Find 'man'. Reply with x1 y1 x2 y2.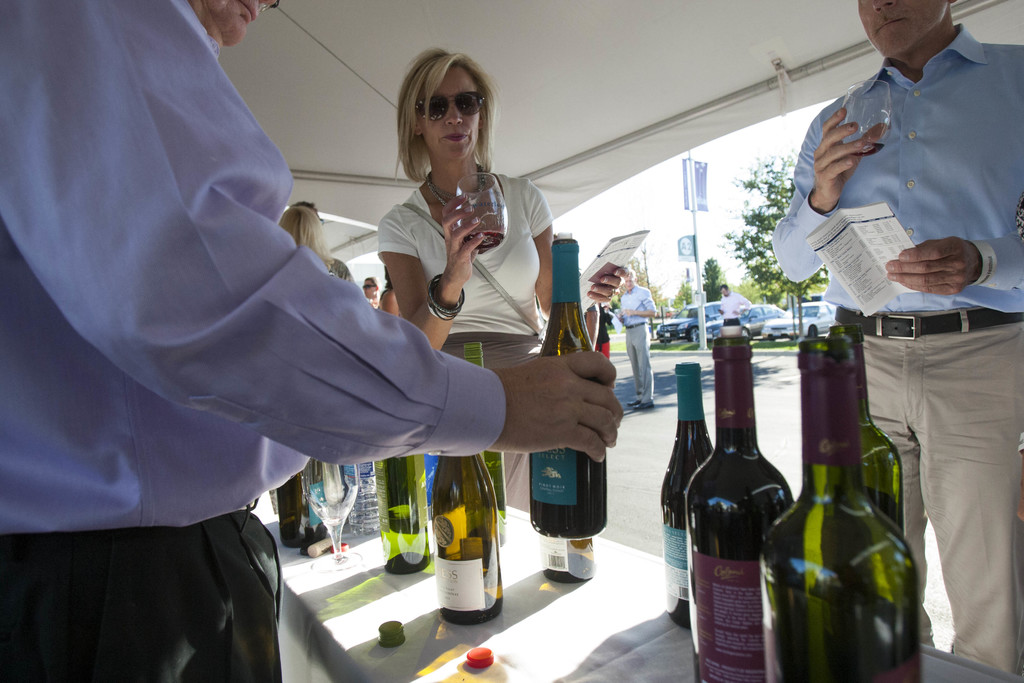
0 0 624 682.
